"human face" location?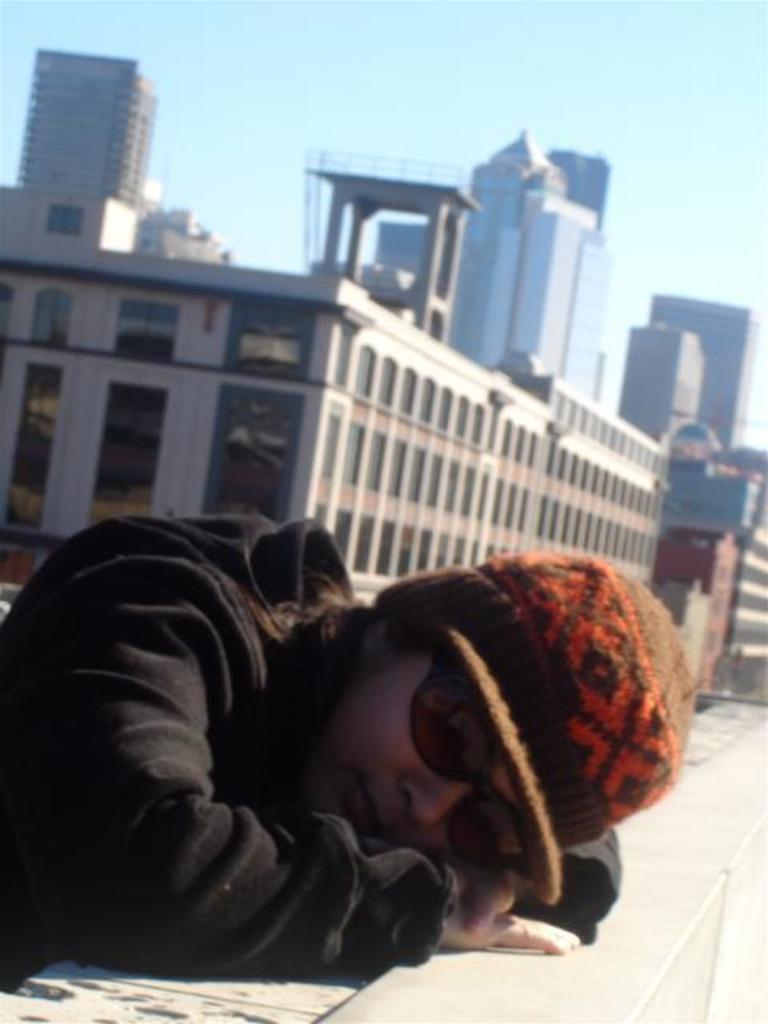
locate(306, 650, 515, 861)
